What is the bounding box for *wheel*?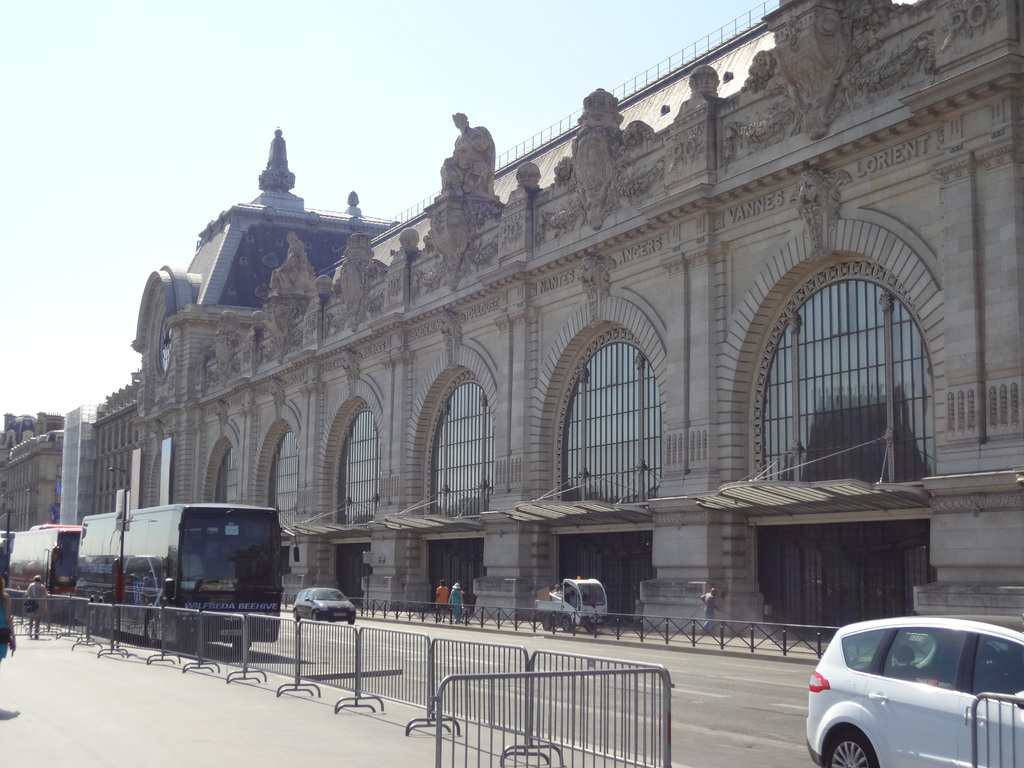
locate(312, 610, 317, 625).
